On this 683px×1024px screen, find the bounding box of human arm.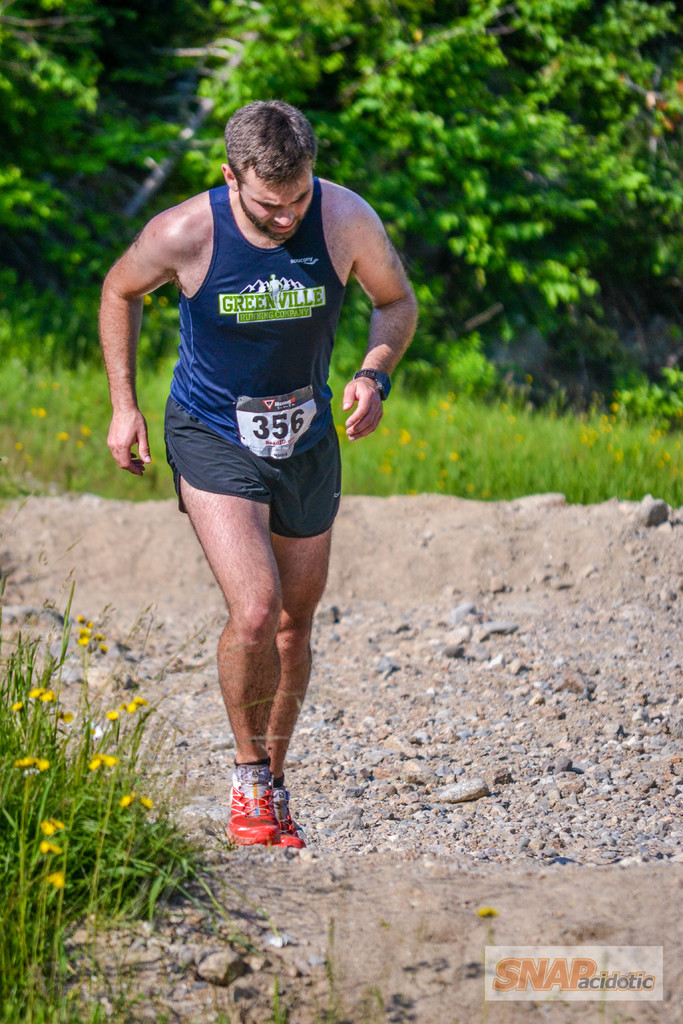
Bounding box: left=99, top=195, right=194, bottom=458.
